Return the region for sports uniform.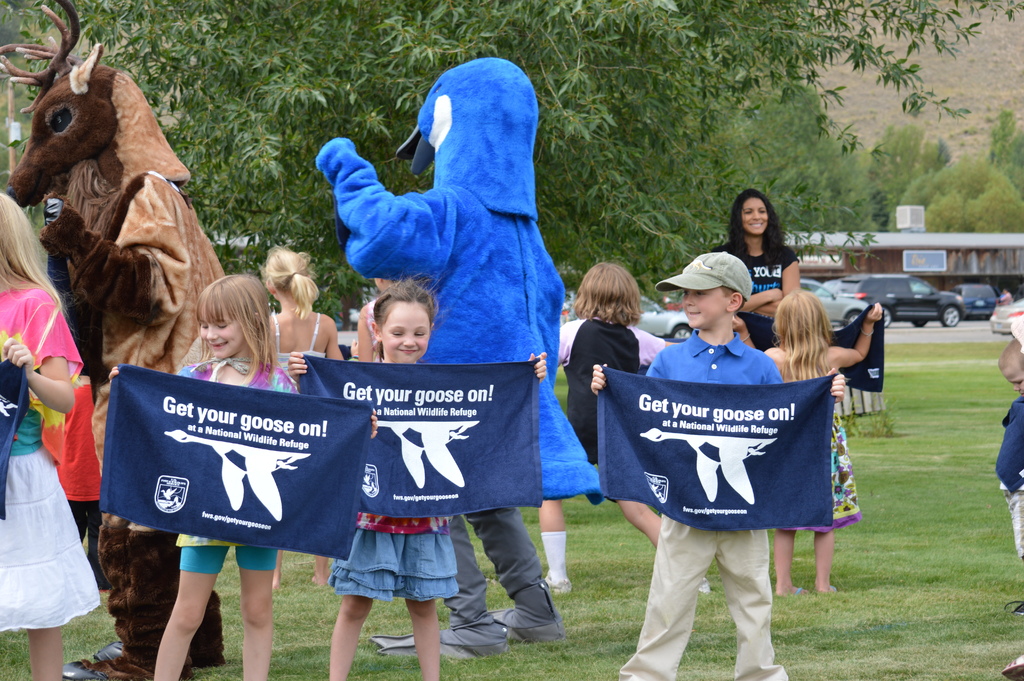
locate(42, 361, 115, 558).
